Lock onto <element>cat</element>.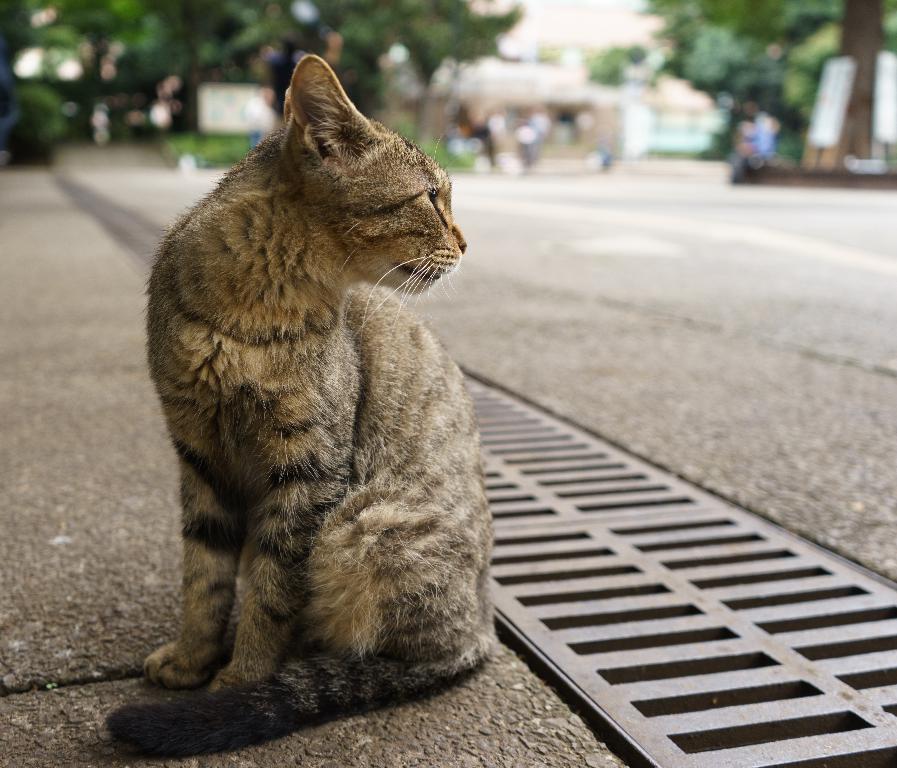
Locked: box=[101, 53, 500, 759].
